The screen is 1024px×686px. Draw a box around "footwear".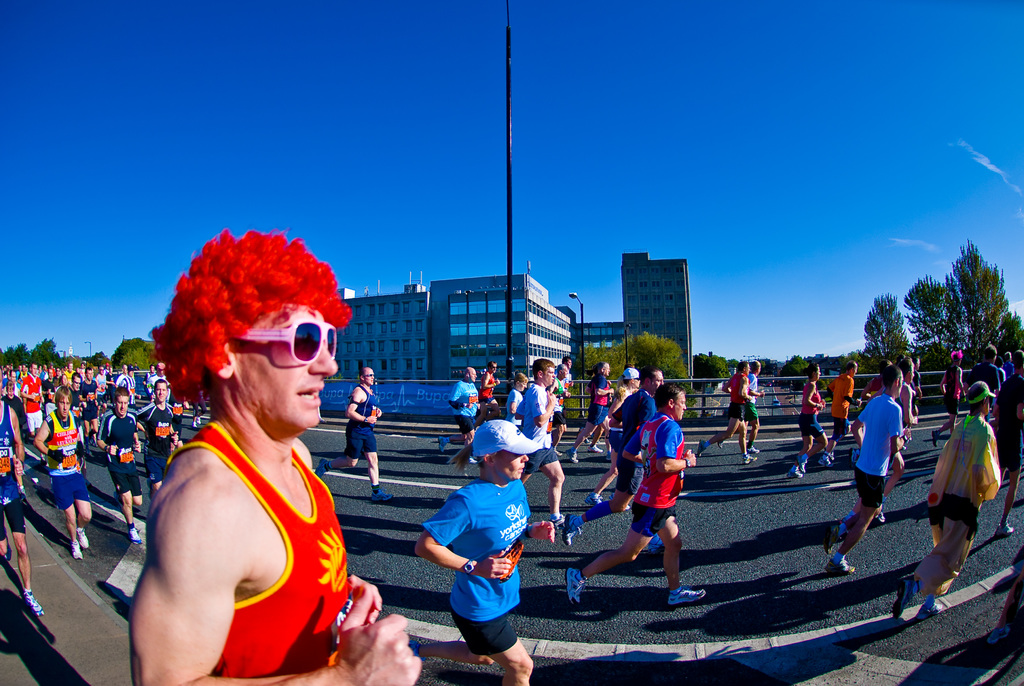
l=584, t=494, r=603, b=506.
